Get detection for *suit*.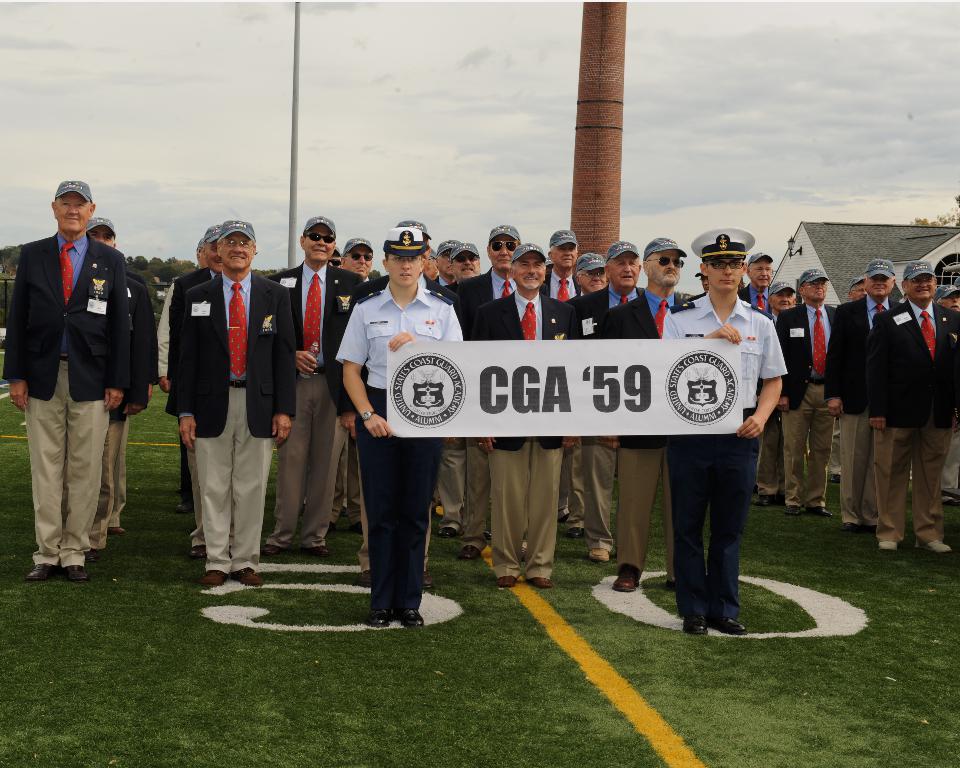
Detection: {"x1": 331, "y1": 276, "x2": 461, "y2": 572}.
